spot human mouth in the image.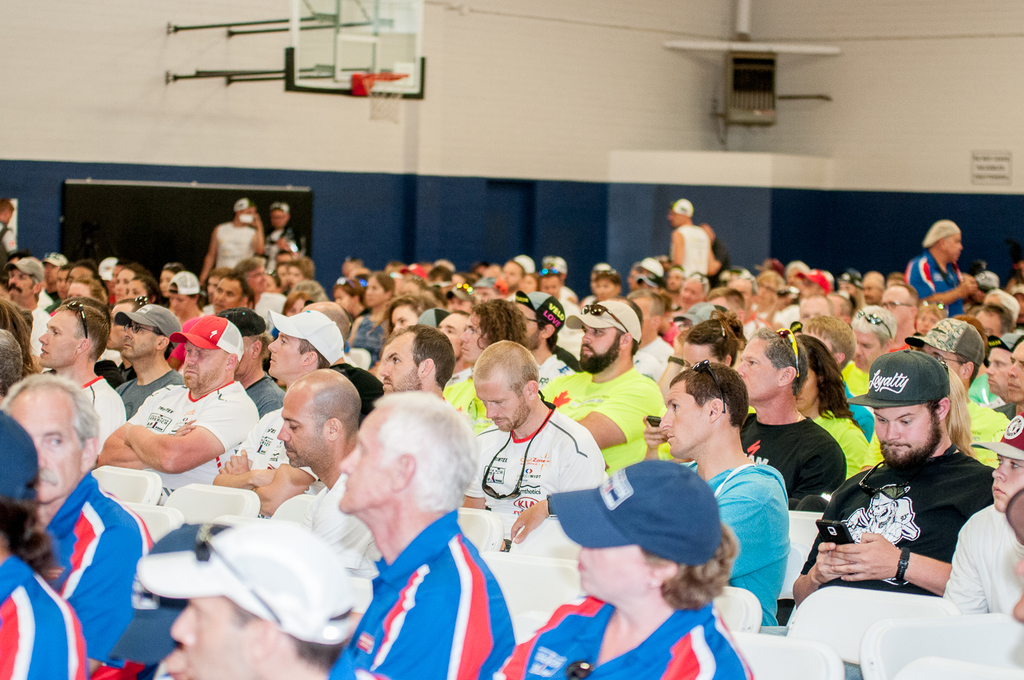
human mouth found at {"x1": 459, "y1": 343, "x2": 468, "y2": 356}.
